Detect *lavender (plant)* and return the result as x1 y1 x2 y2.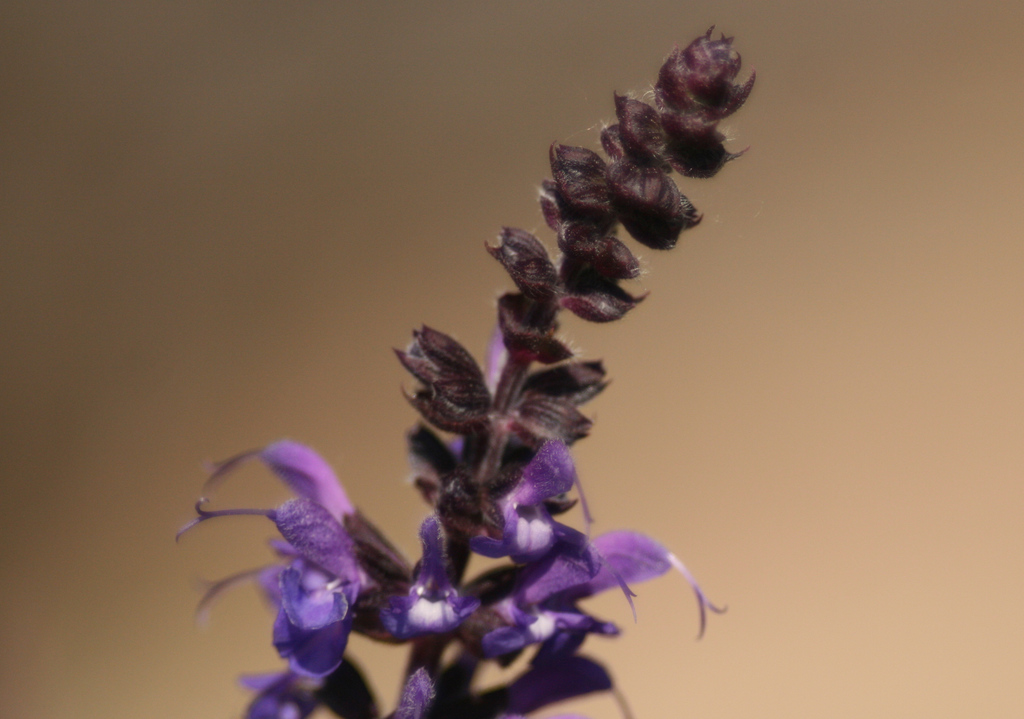
164 15 755 718.
